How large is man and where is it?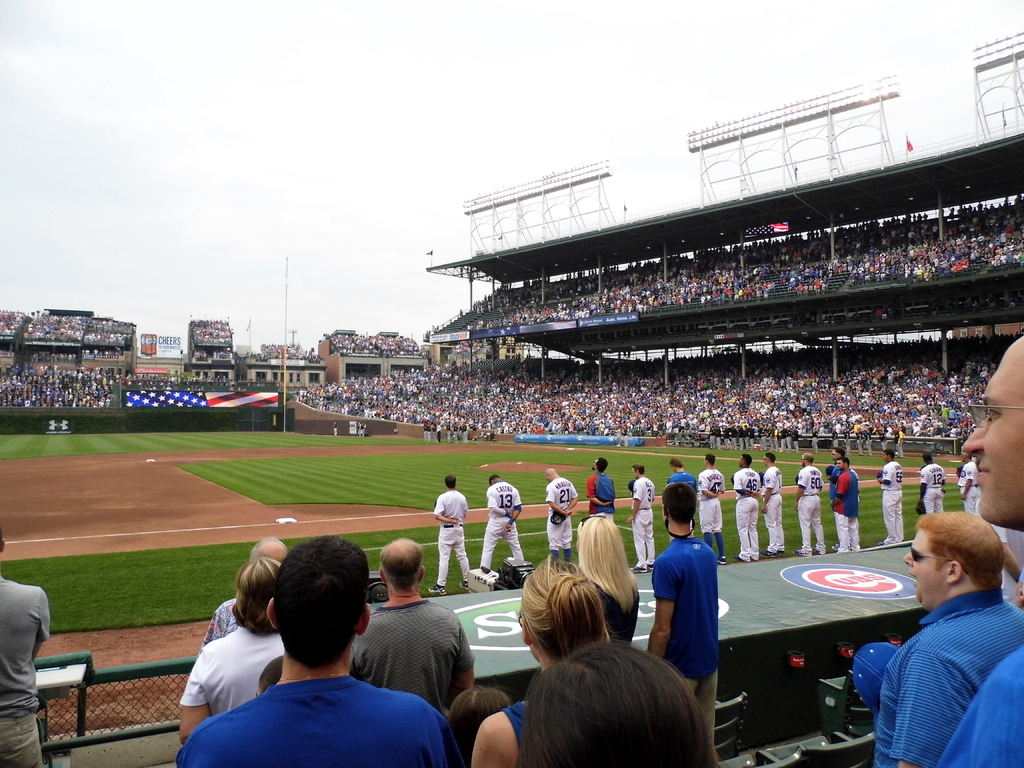
Bounding box: 631/463/655/572.
